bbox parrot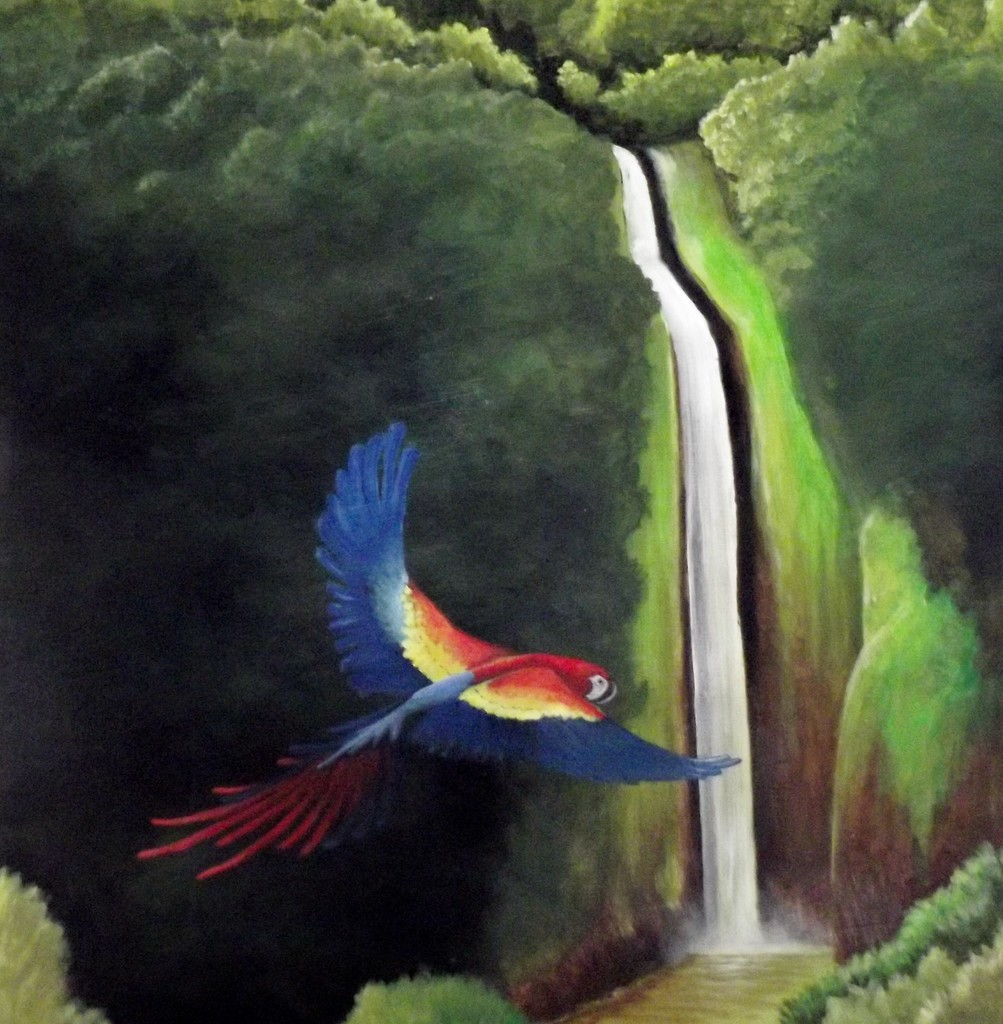
[left=141, top=424, right=752, bottom=879]
